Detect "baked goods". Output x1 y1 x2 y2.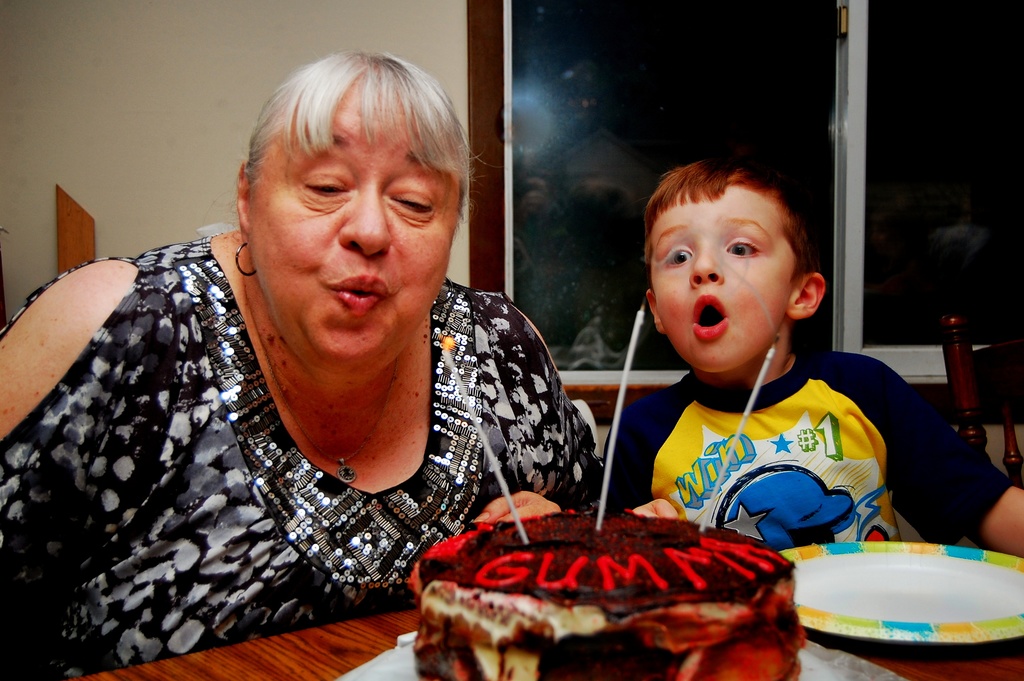
397 508 832 678.
